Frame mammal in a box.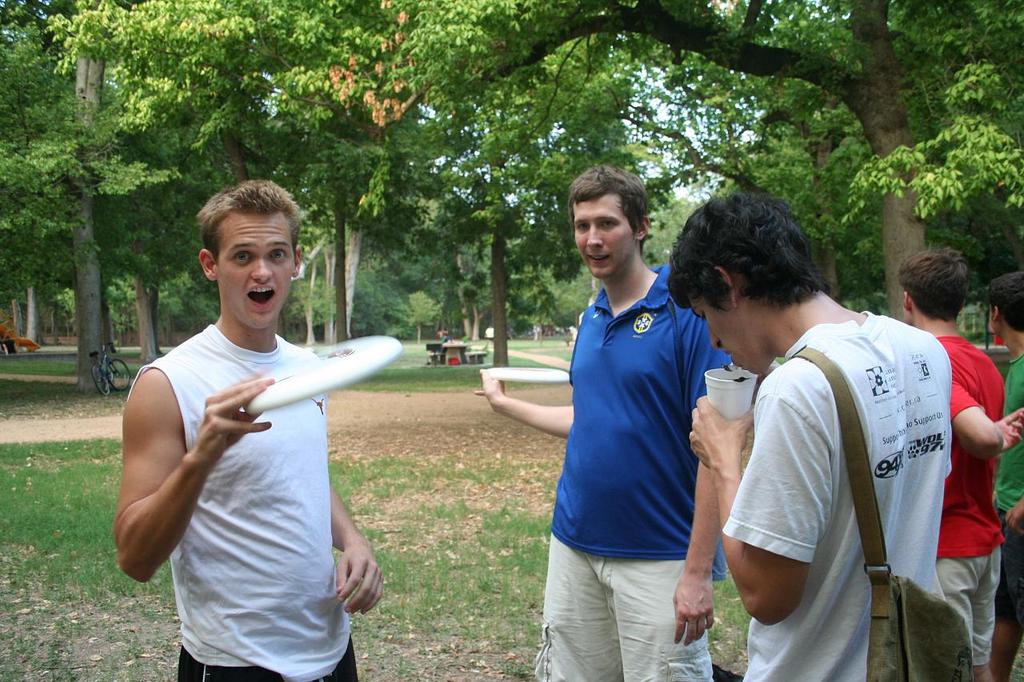
(x1=474, y1=164, x2=730, y2=681).
